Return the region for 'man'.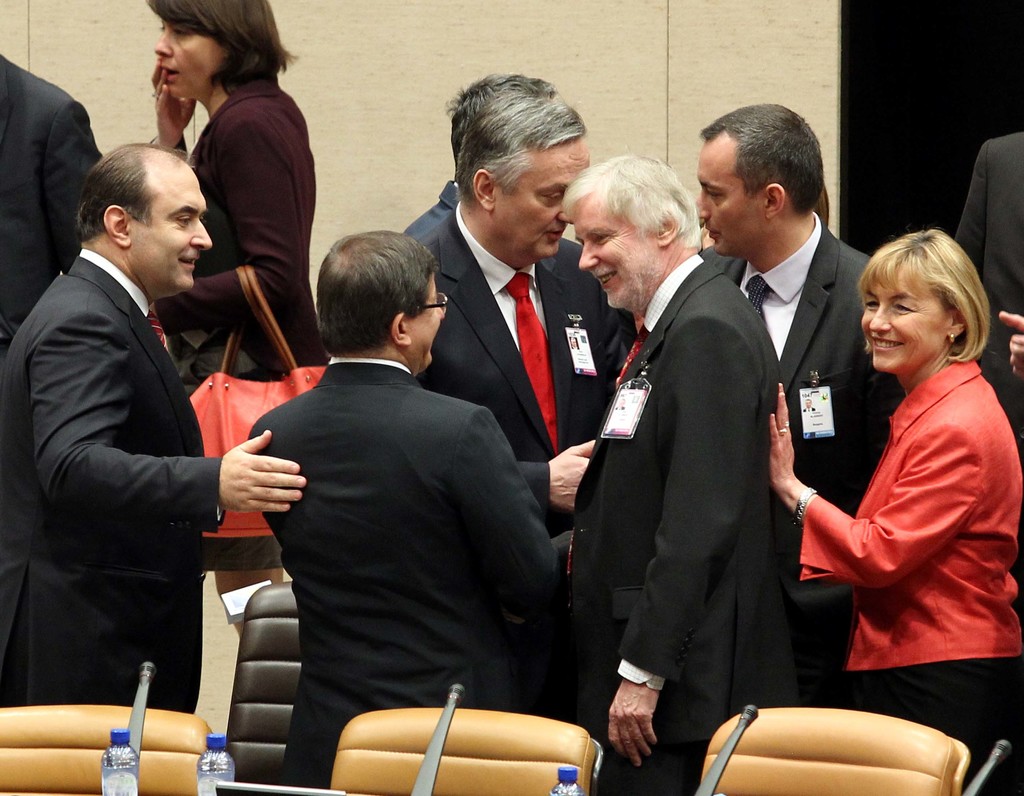
<box>246,223,565,795</box>.
